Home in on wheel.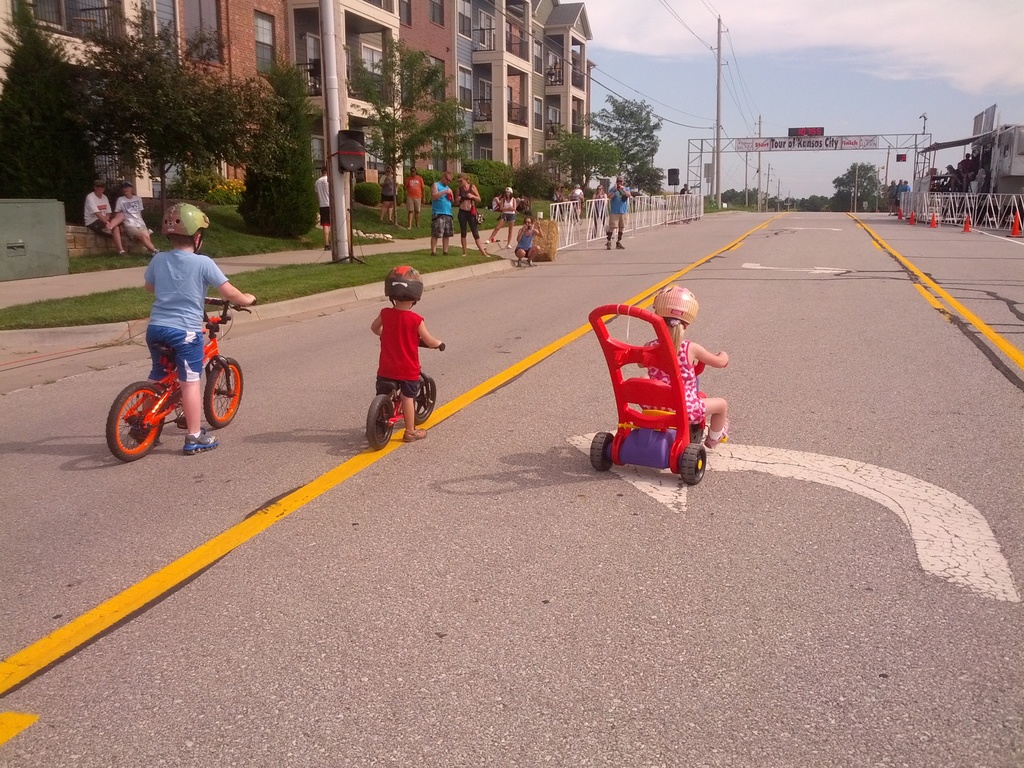
Homed in at bbox=[97, 386, 168, 458].
